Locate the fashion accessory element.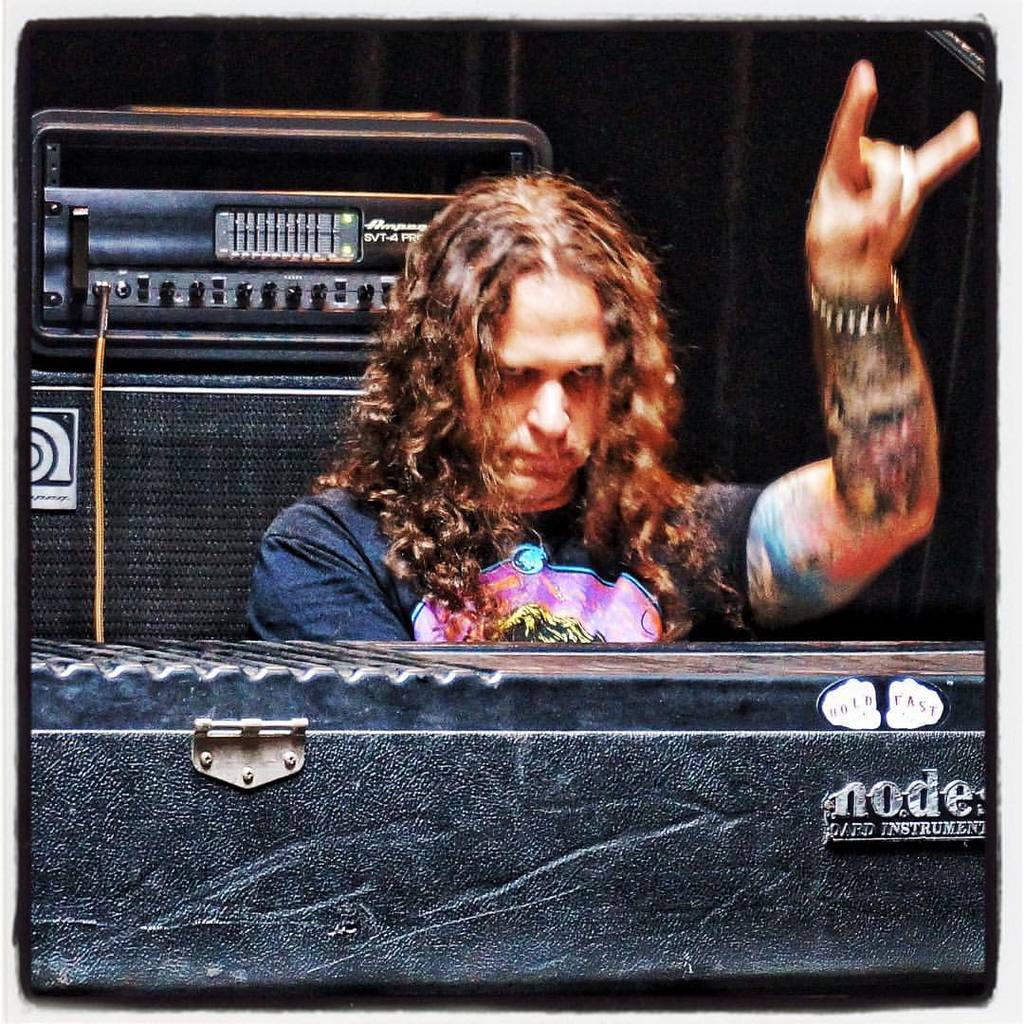
Element bbox: x1=794 y1=271 x2=905 y2=328.
